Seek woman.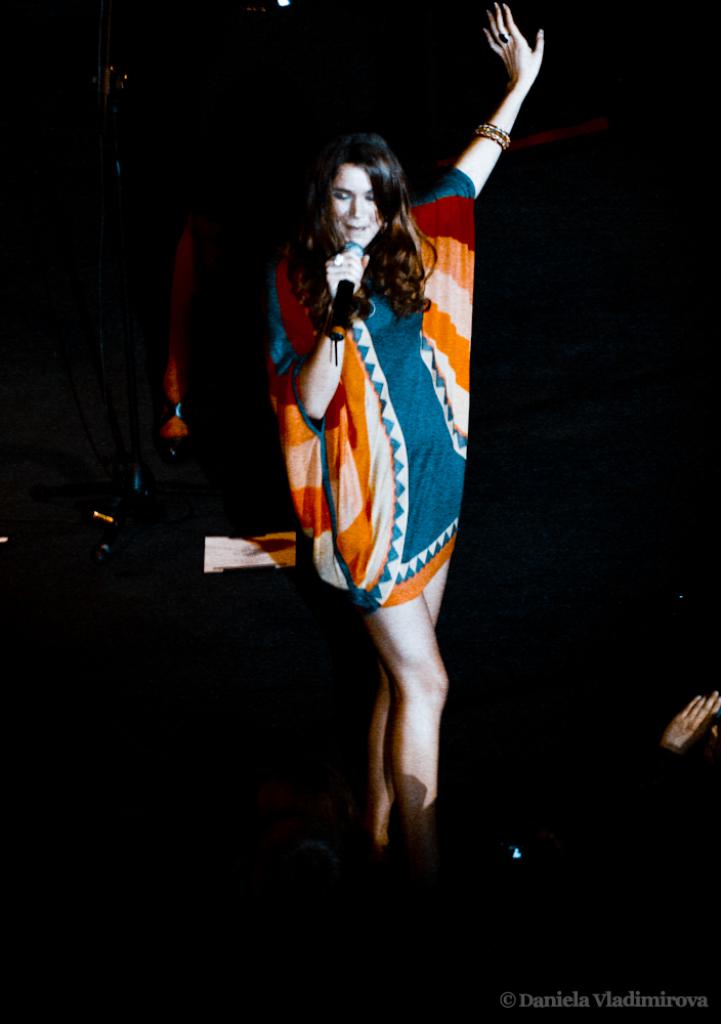
<region>263, 2, 543, 891</region>.
